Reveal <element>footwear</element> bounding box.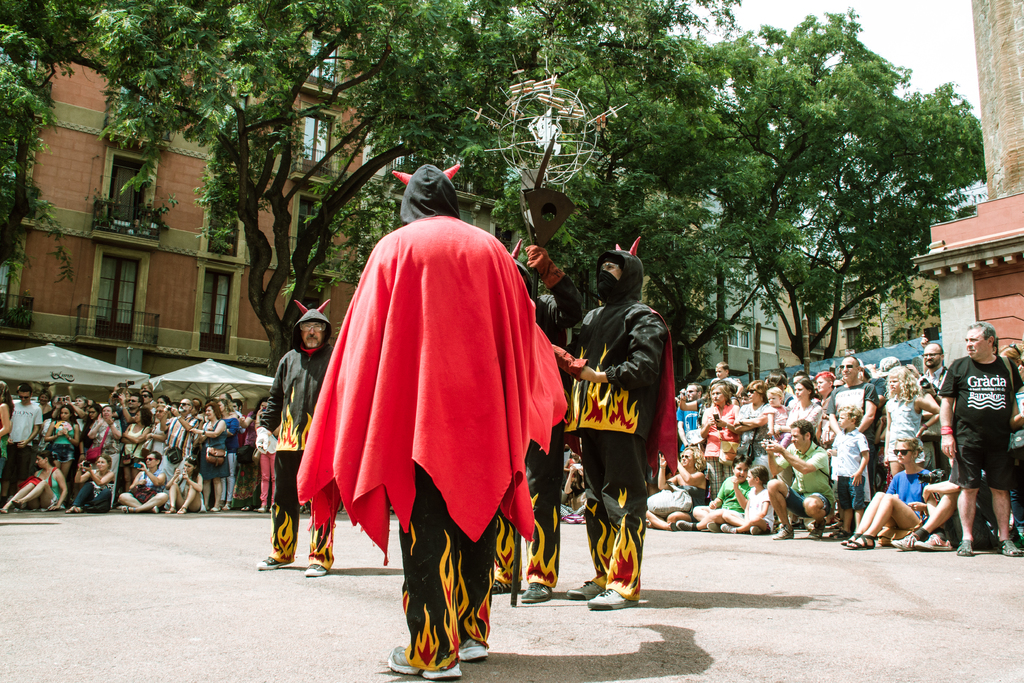
Revealed: 489, 572, 518, 595.
